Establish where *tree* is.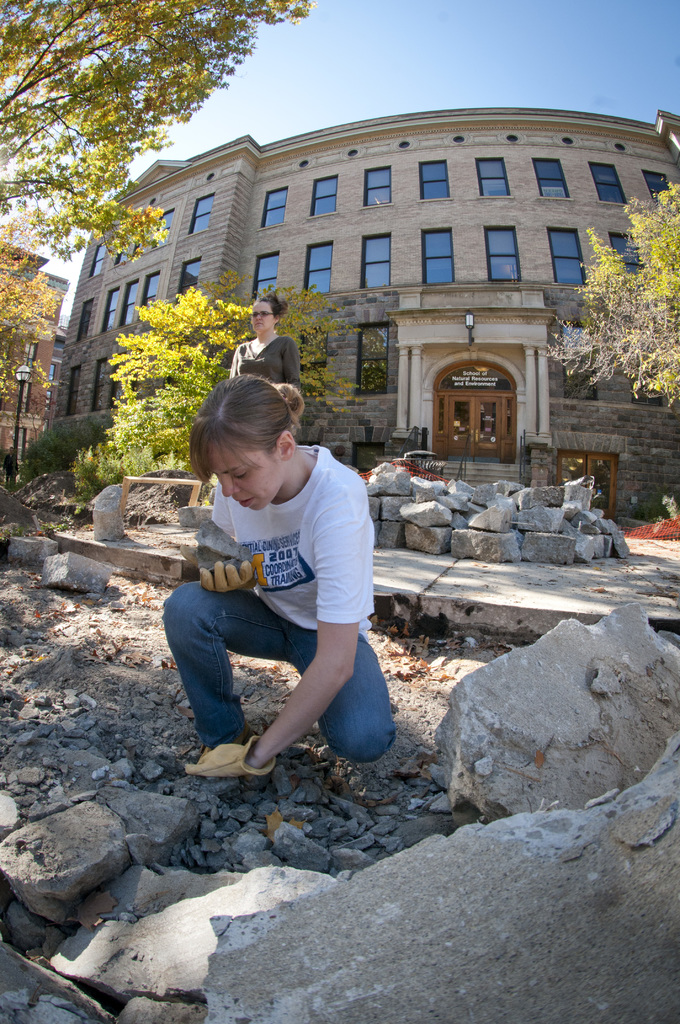
Established at locate(564, 204, 664, 411).
